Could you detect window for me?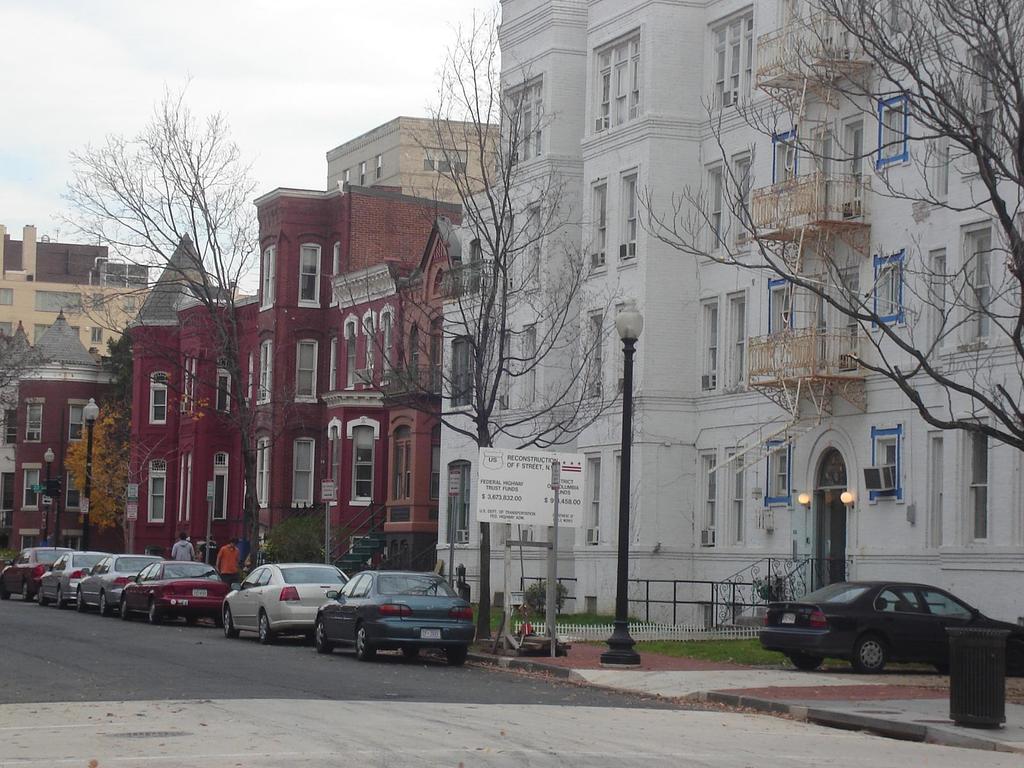
Detection result: detection(872, 245, 902, 331).
